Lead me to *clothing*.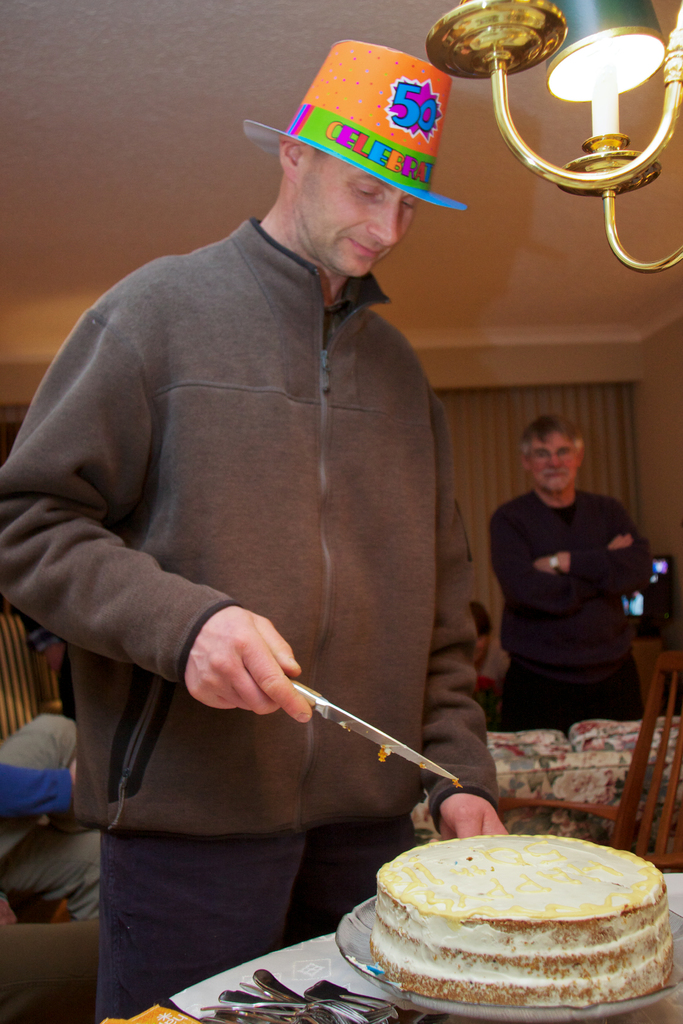
Lead to (left=0, top=188, right=504, bottom=1007).
